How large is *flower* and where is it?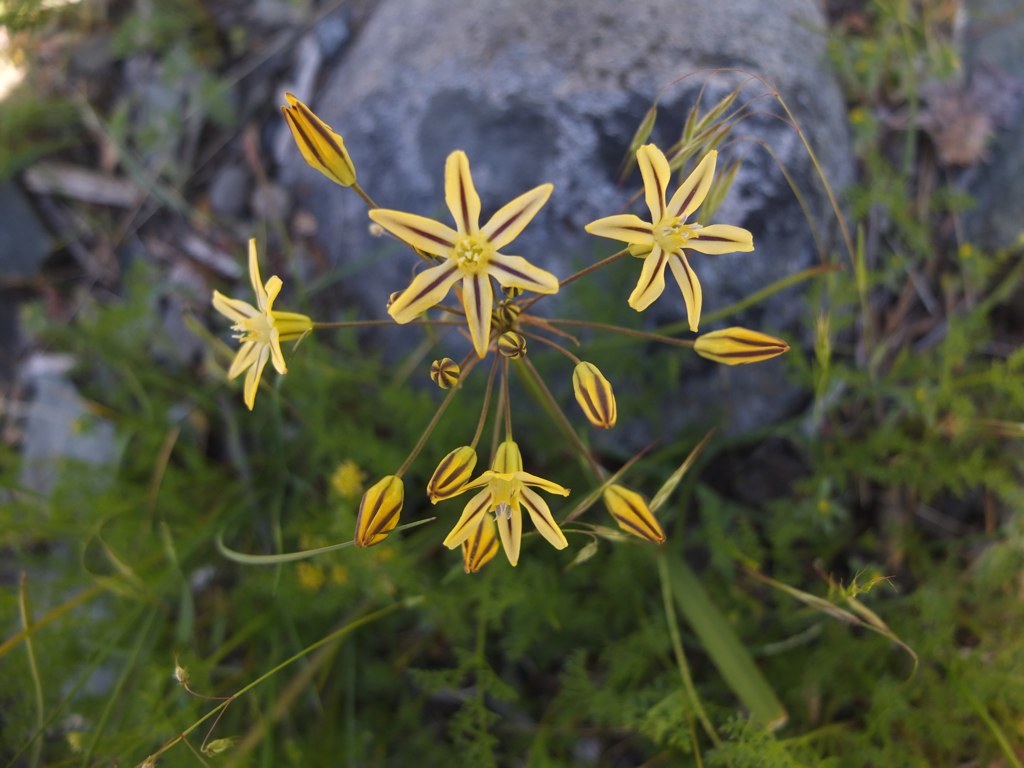
Bounding box: 369/148/560/359.
